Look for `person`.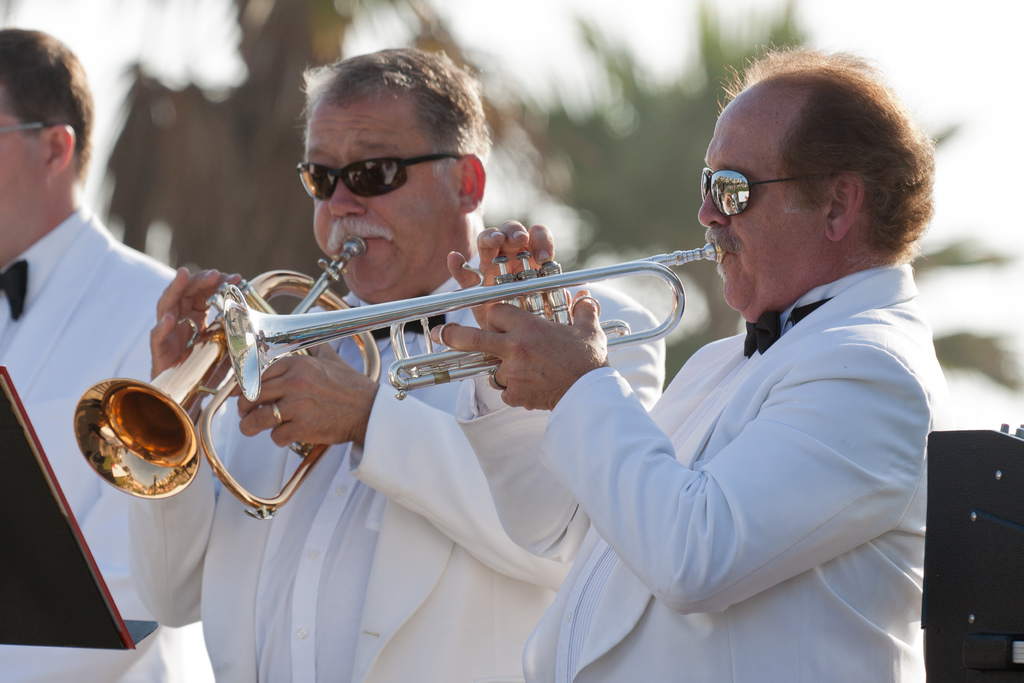
Found: (428, 33, 957, 682).
